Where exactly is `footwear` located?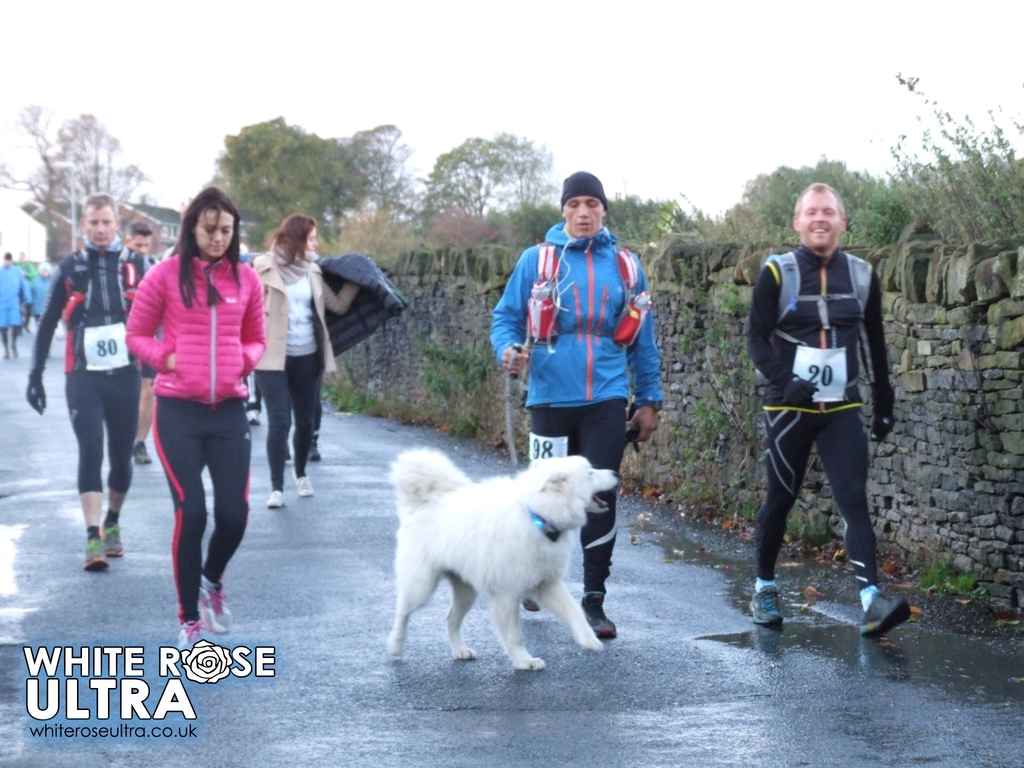
Its bounding box is box(103, 518, 126, 559).
